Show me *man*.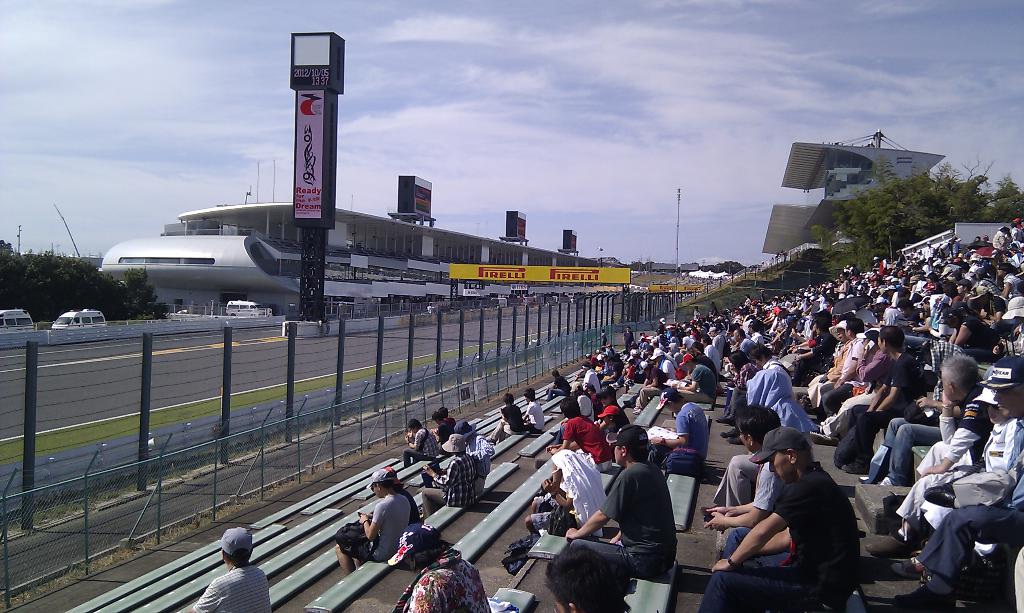
*man* is here: x1=865 y1=353 x2=1004 y2=562.
